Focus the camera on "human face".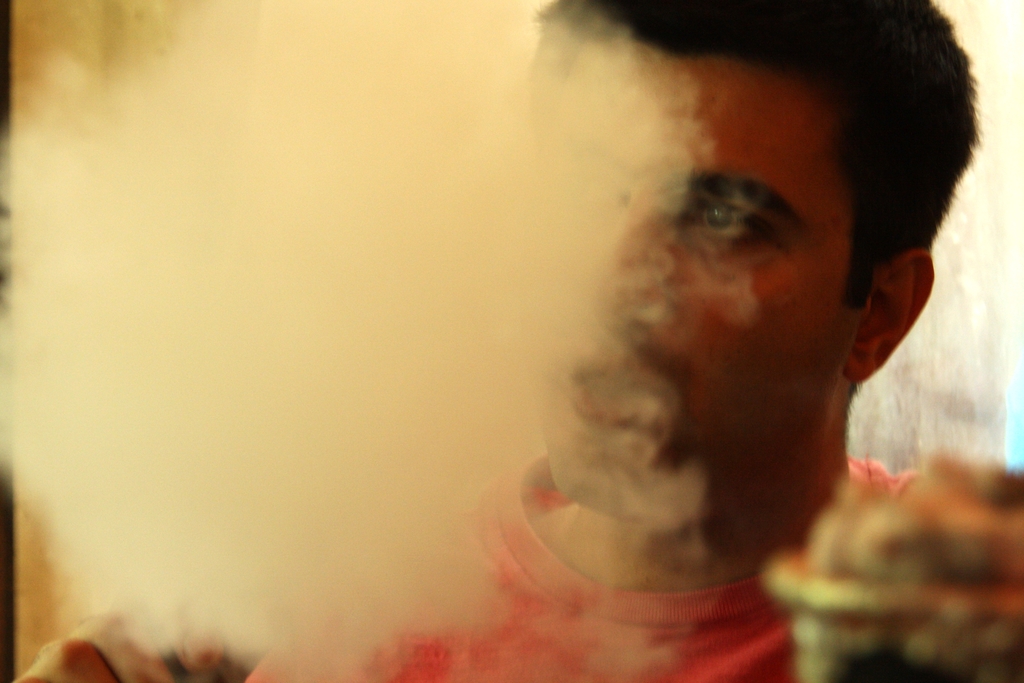
Focus region: bbox=(537, 38, 860, 504).
